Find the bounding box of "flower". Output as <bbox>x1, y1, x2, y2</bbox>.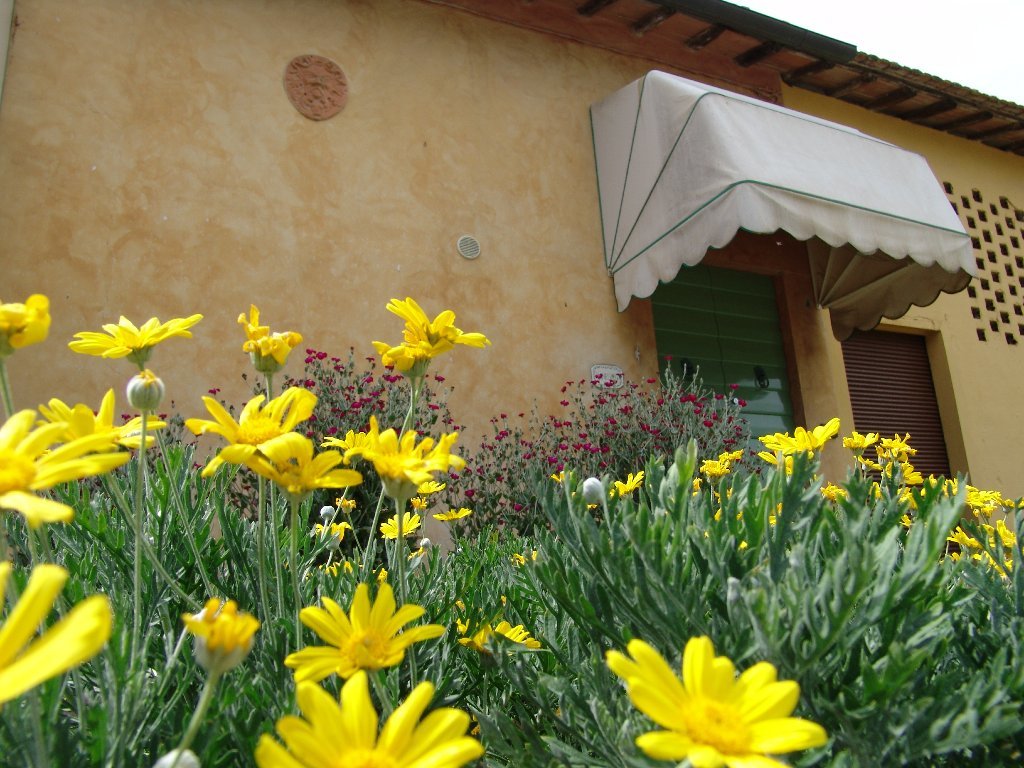
<bbox>877, 446, 908, 476</bbox>.
